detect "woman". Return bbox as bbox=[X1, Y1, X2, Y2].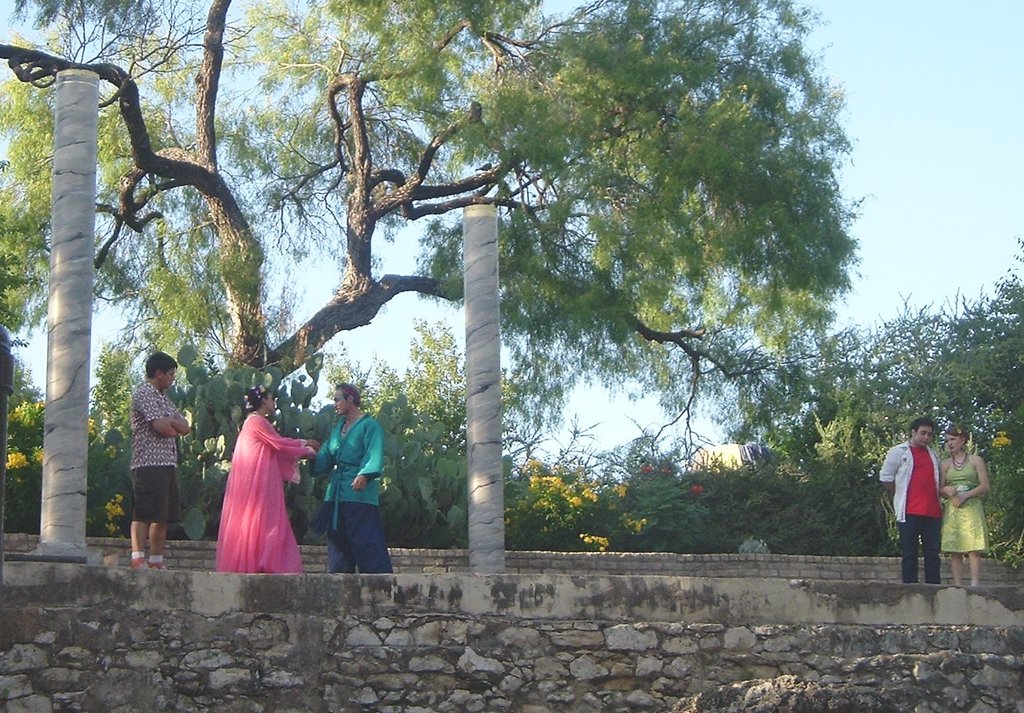
bbox=[208, 379, 325, 578].
